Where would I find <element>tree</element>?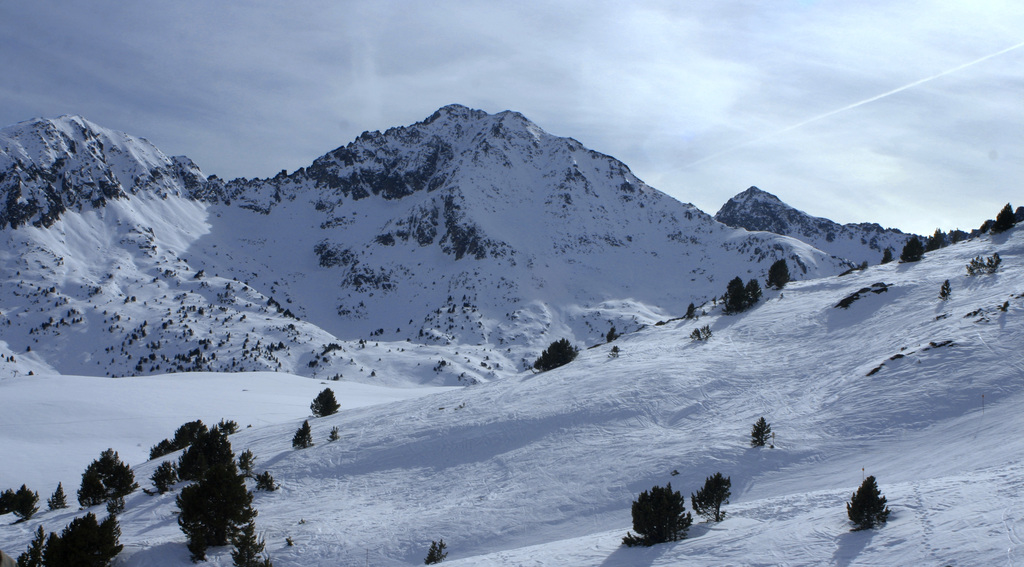
At <box>20,509,124,566</box>.
